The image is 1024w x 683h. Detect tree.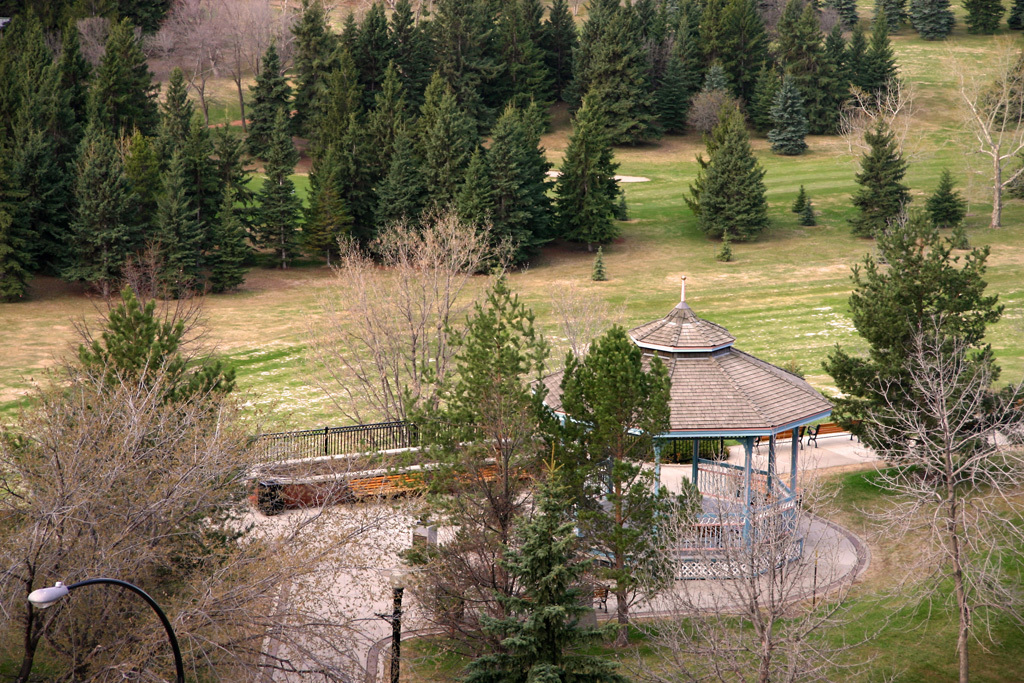
Detection: 696,93,788,249.
